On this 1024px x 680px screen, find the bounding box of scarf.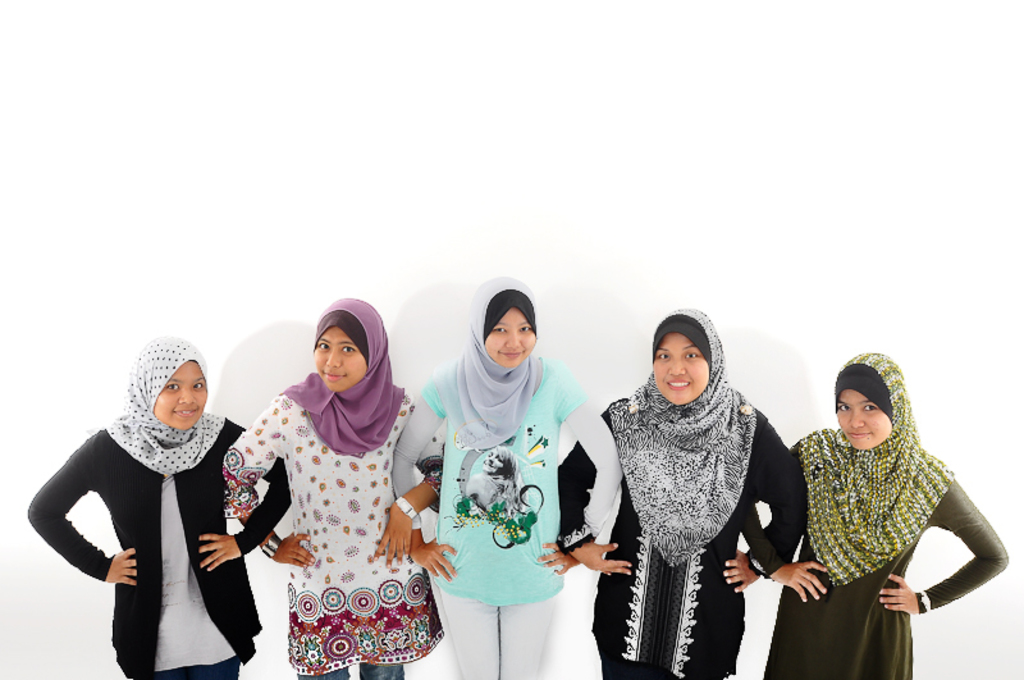
Bounding box: crop(608, 304, 758, 571).
